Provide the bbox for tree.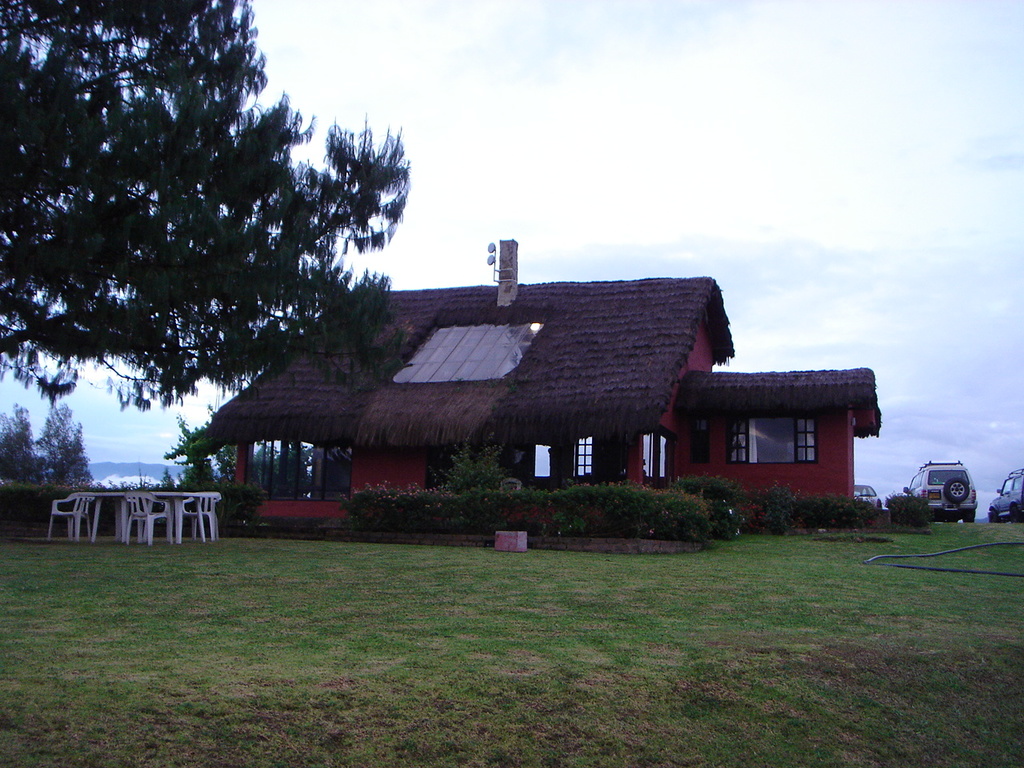
(0, 410, 40, 482).
